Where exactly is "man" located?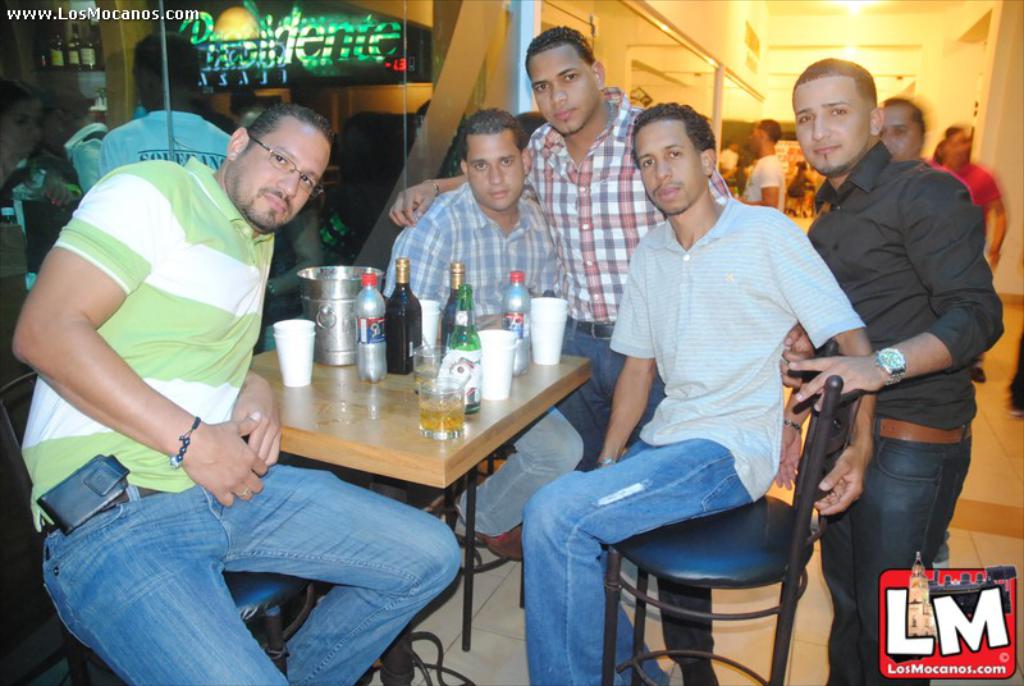
Its bounding box is <bbox>12, 104, 461, 685</bbox>.
